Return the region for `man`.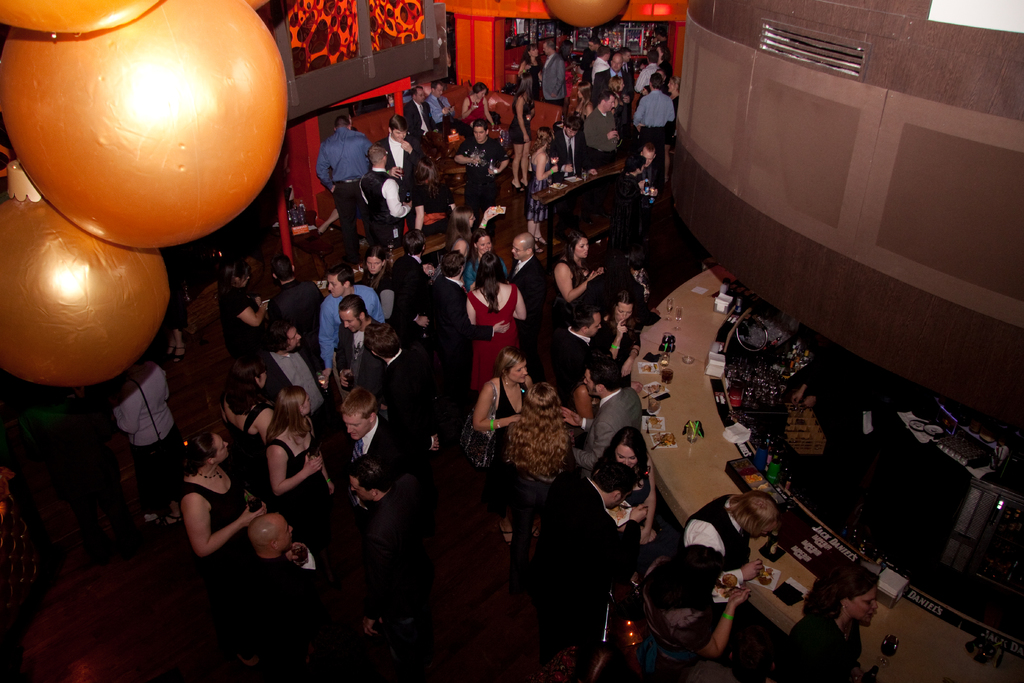
bbox=(551, 112, 594, 182).
